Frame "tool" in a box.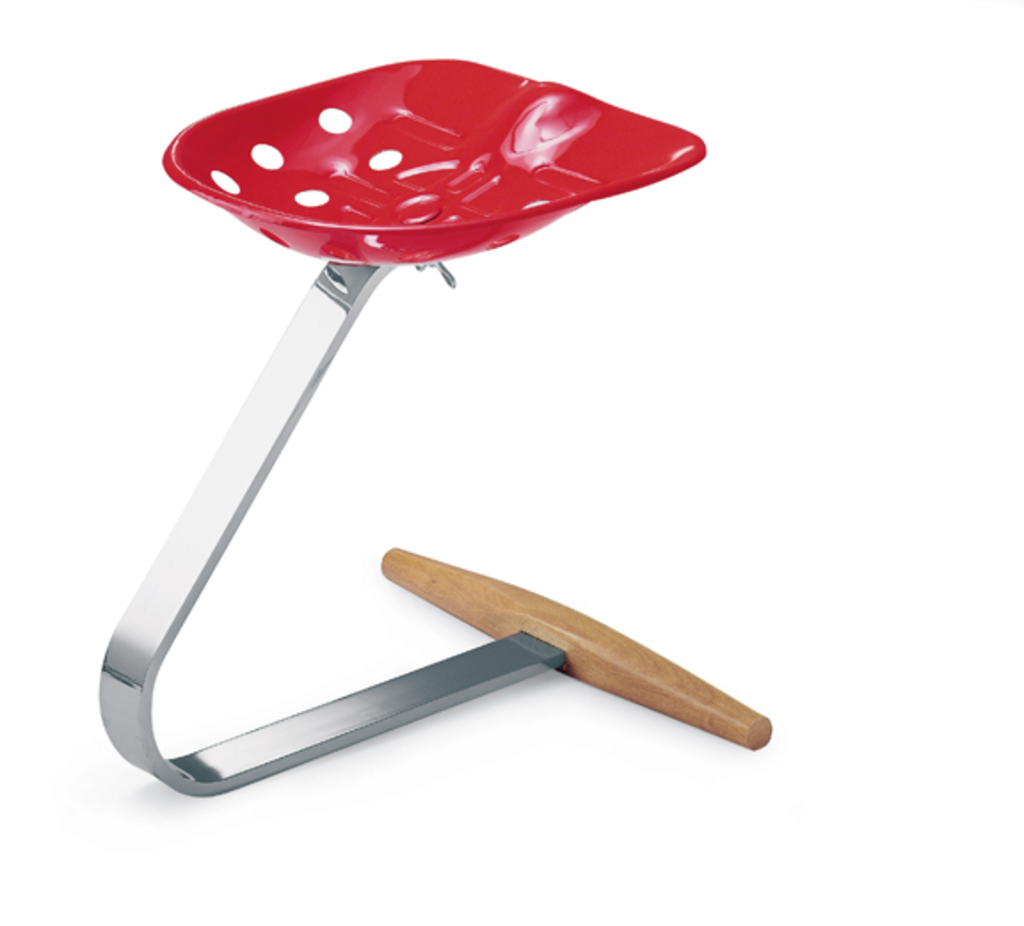
left=107, top=37, right=770, bottom=787.
